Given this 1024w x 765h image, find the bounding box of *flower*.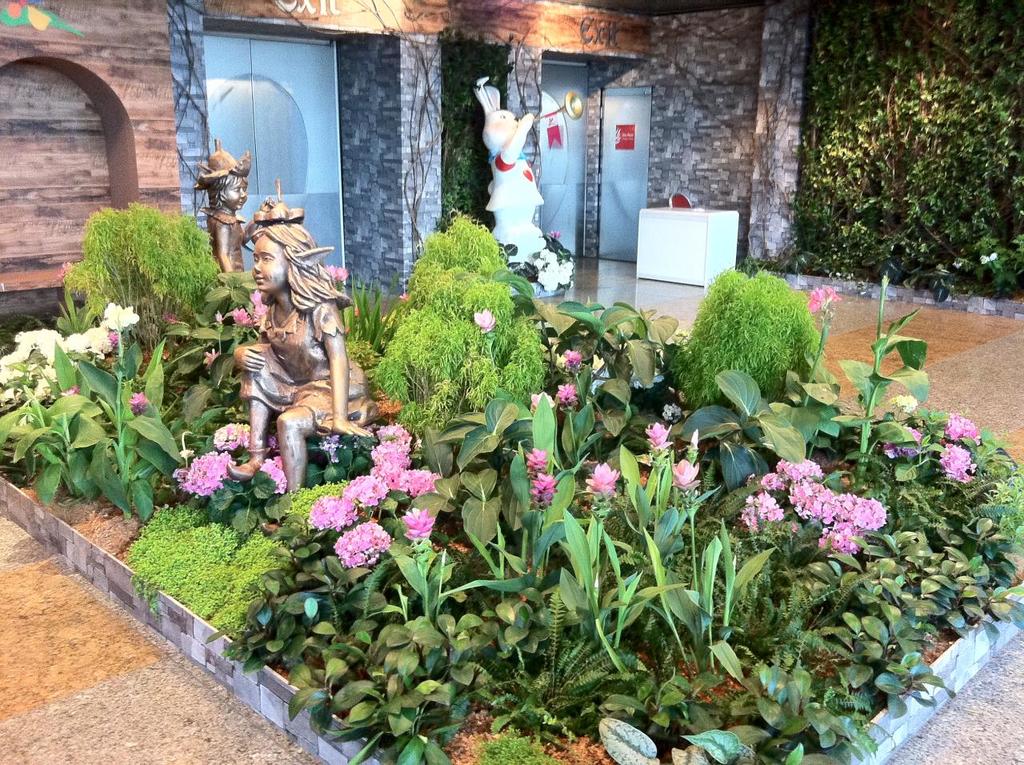
box=[400, 506, 434, 543].
